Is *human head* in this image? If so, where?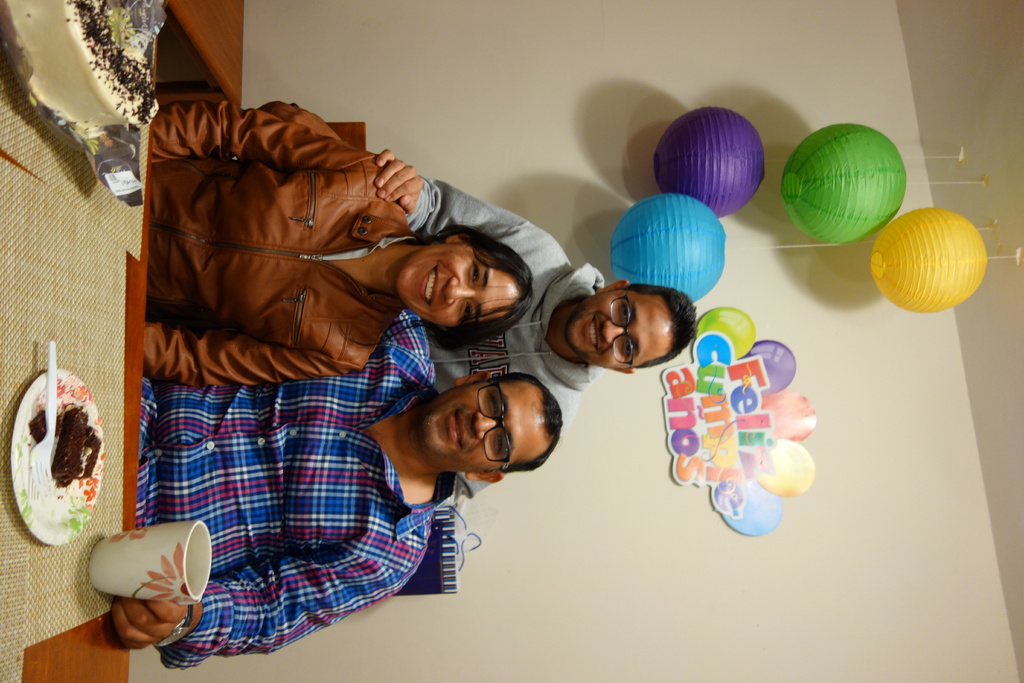
Yes, at [563, 280, 701, 375].
